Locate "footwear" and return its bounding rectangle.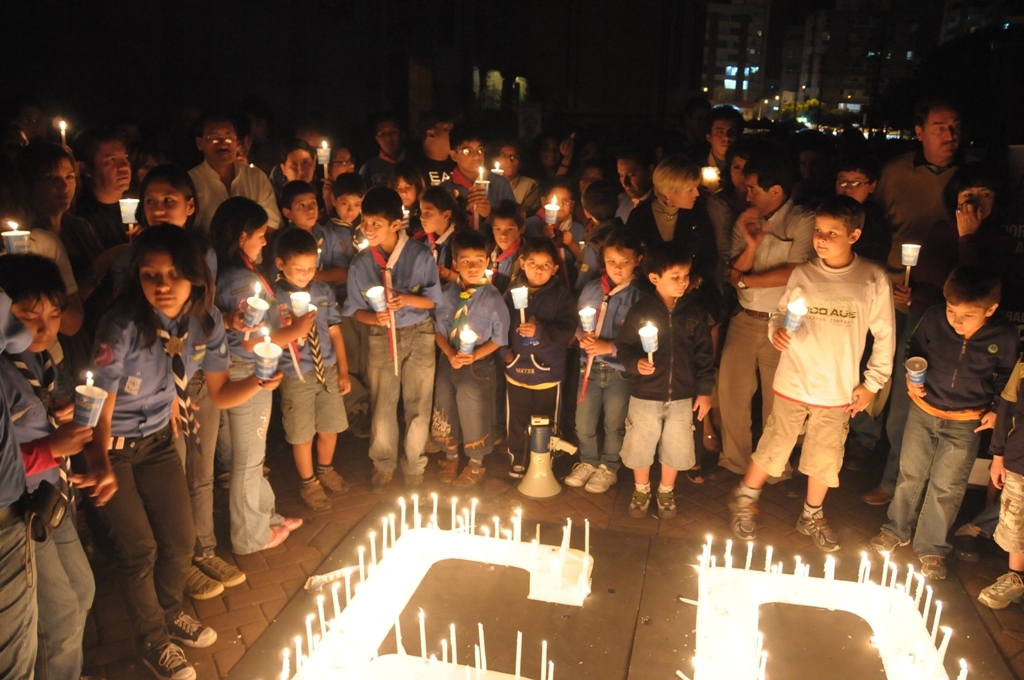
pyautogui.locateOnScreen(633, 493, 652, 522).
